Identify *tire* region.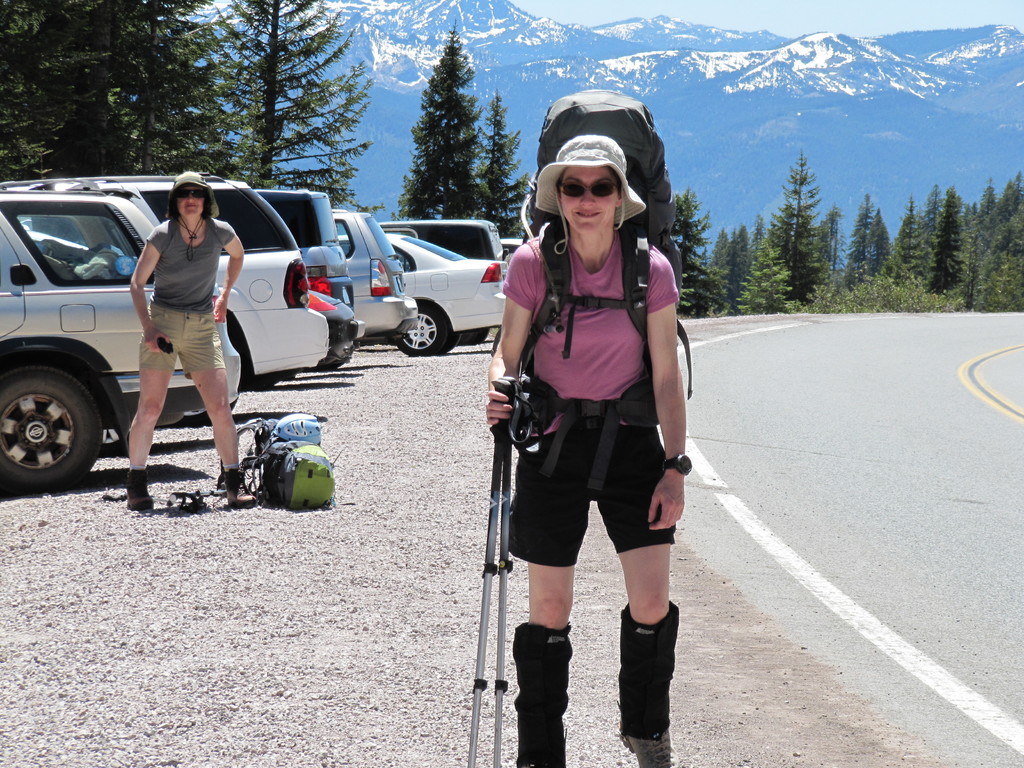
Region: bbox=[458, 328, 490, 346].
